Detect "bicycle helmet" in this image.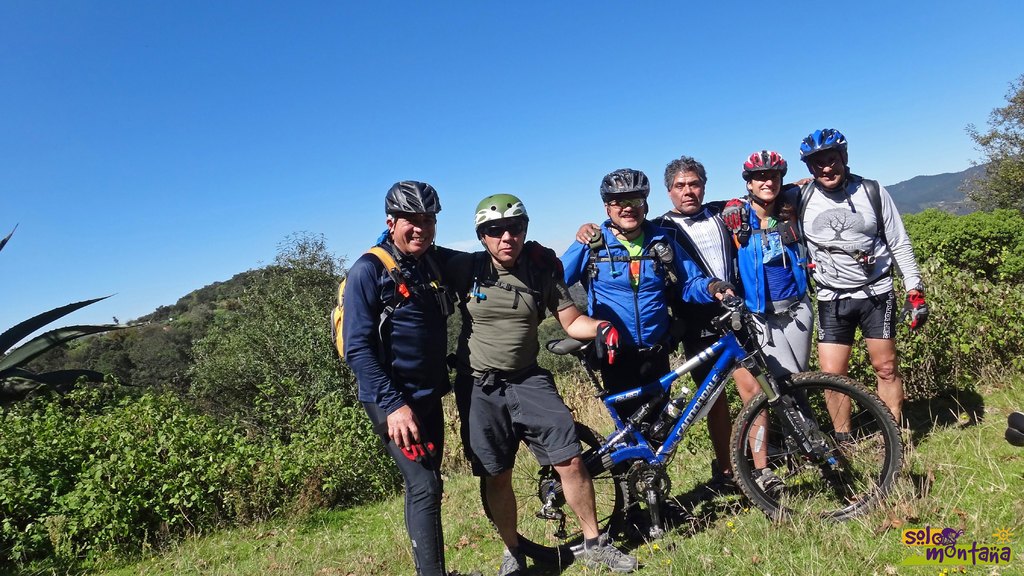
Detection: [left=385, top=178, right=437, bottom=223].
